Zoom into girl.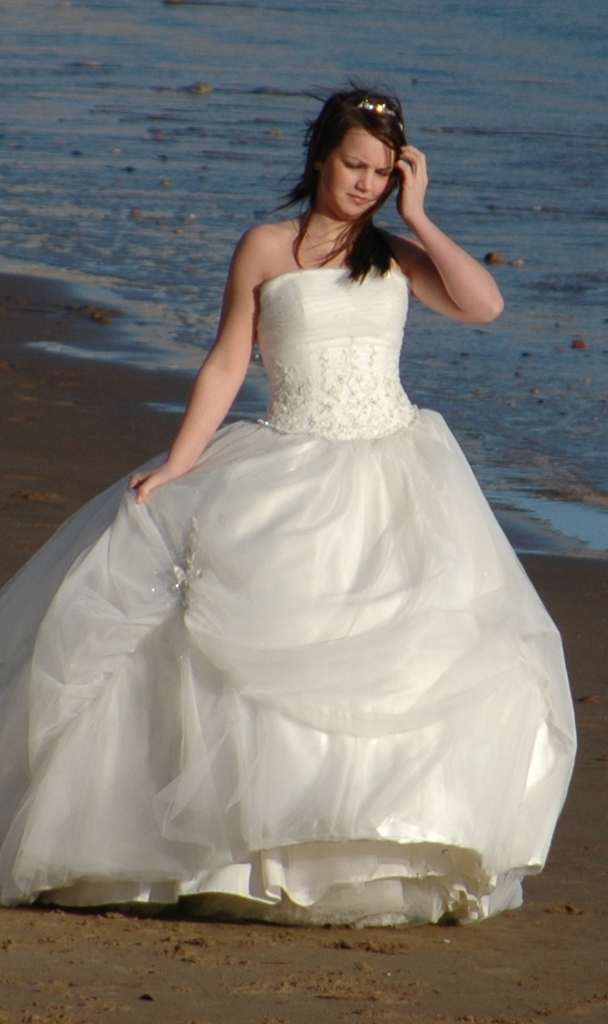
Zoom target: pyautogui.locateOnScreen(0, 80, 577, 920).
